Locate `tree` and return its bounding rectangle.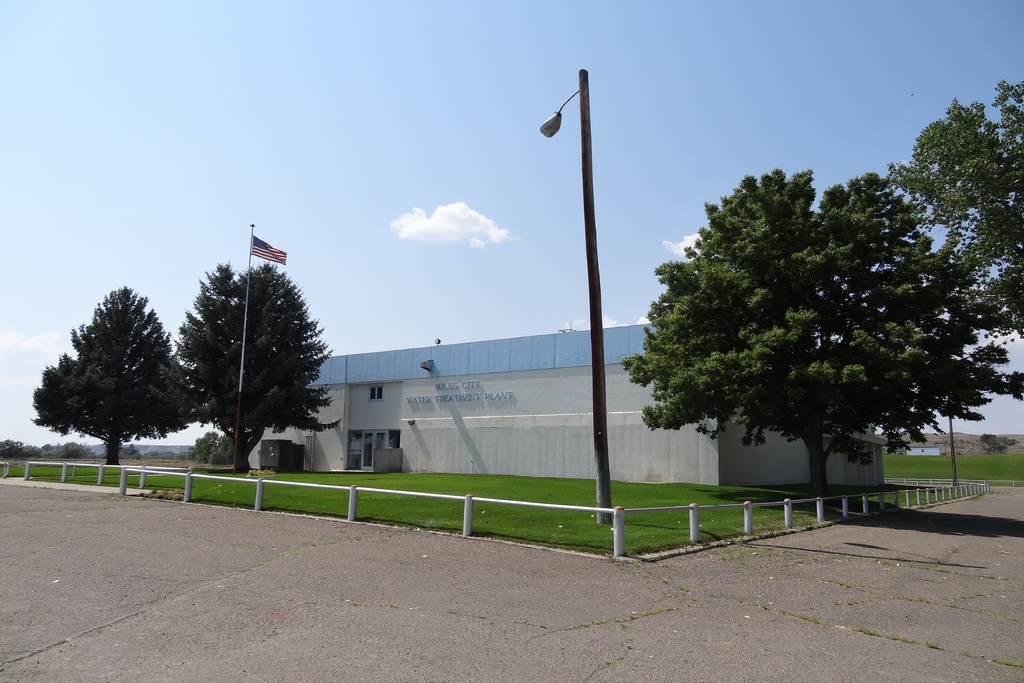
x1=974, y1=433, x2=1011, y2=459.
